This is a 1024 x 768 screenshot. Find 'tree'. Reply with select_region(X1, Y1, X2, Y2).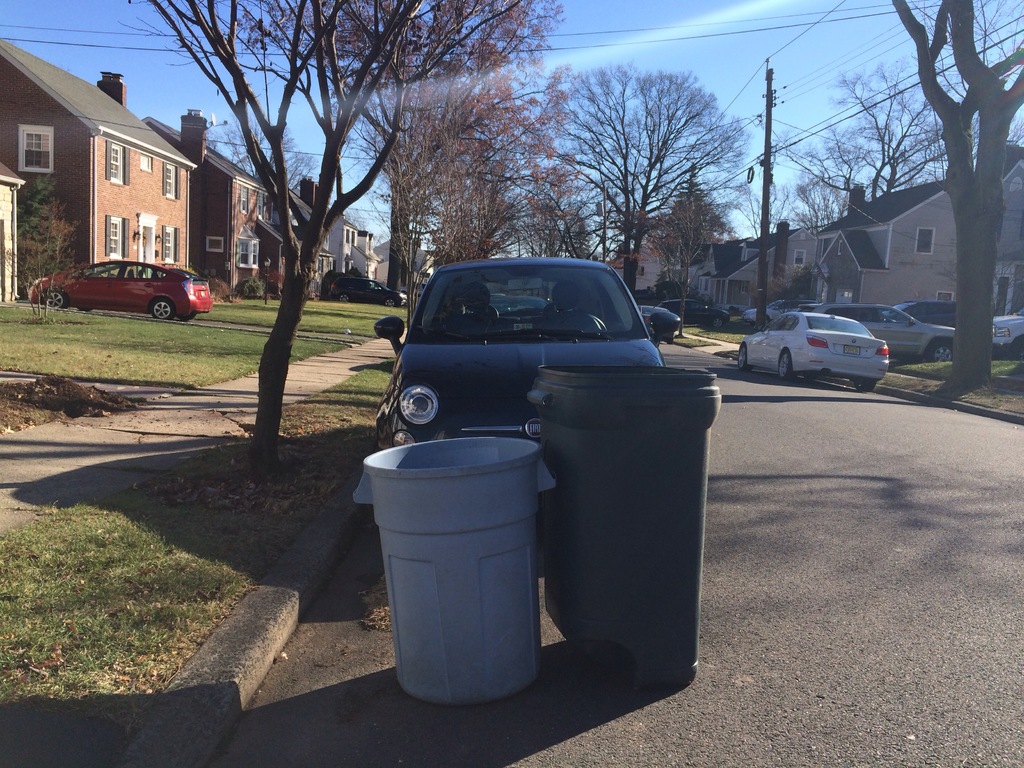
select_region(364, 45, 586, 285).
